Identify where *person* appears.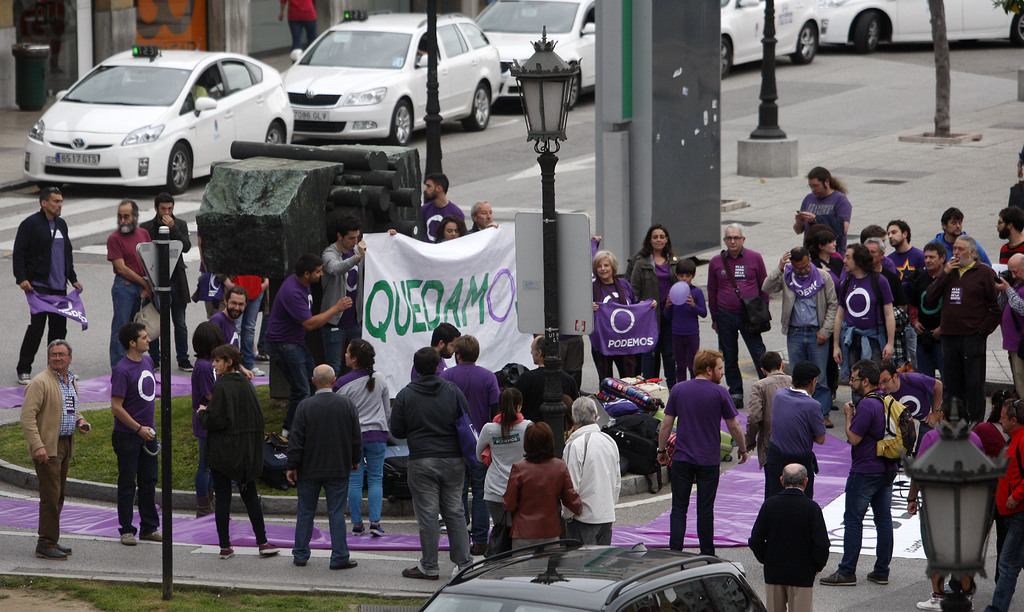
Appears at box=[441, 330, 503, 552].
